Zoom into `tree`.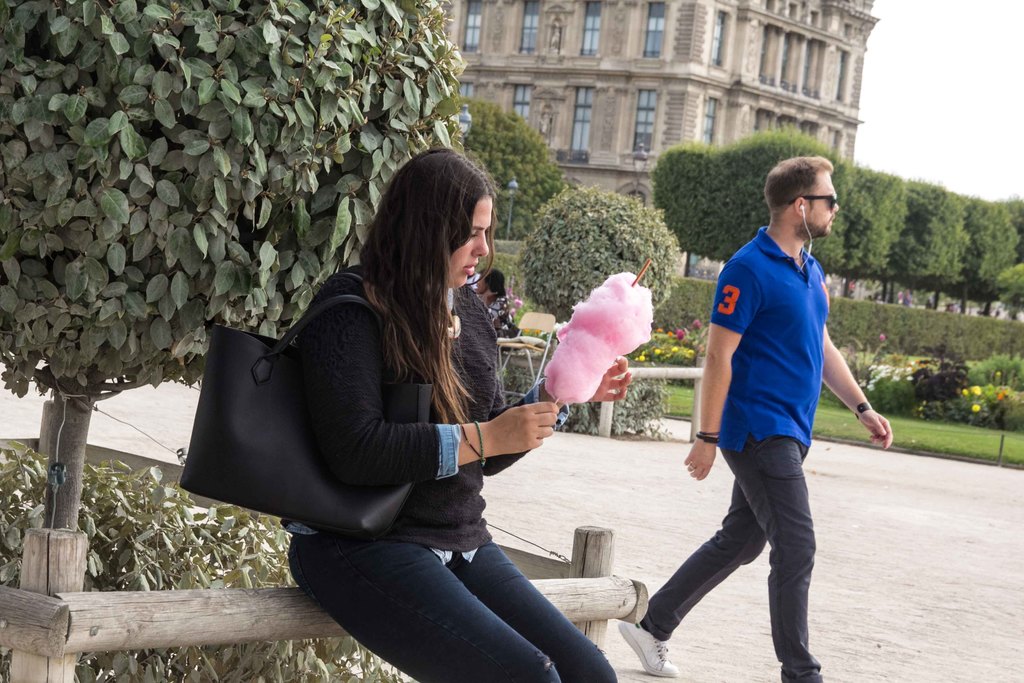
Zoom target: [447,88,568,239].
